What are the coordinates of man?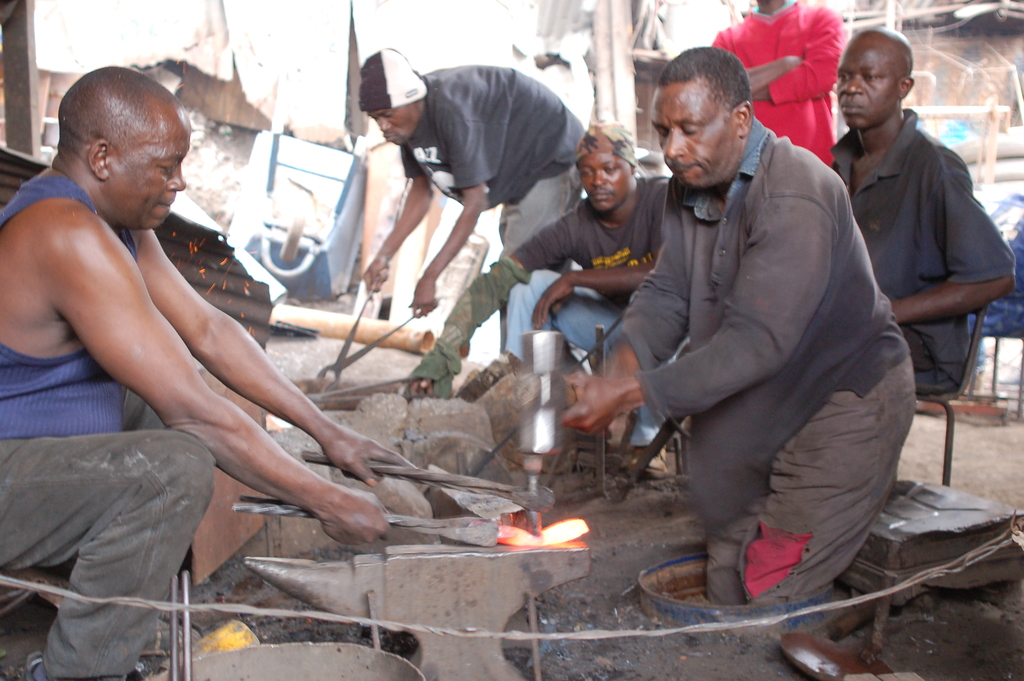
(362,43,601,361).
